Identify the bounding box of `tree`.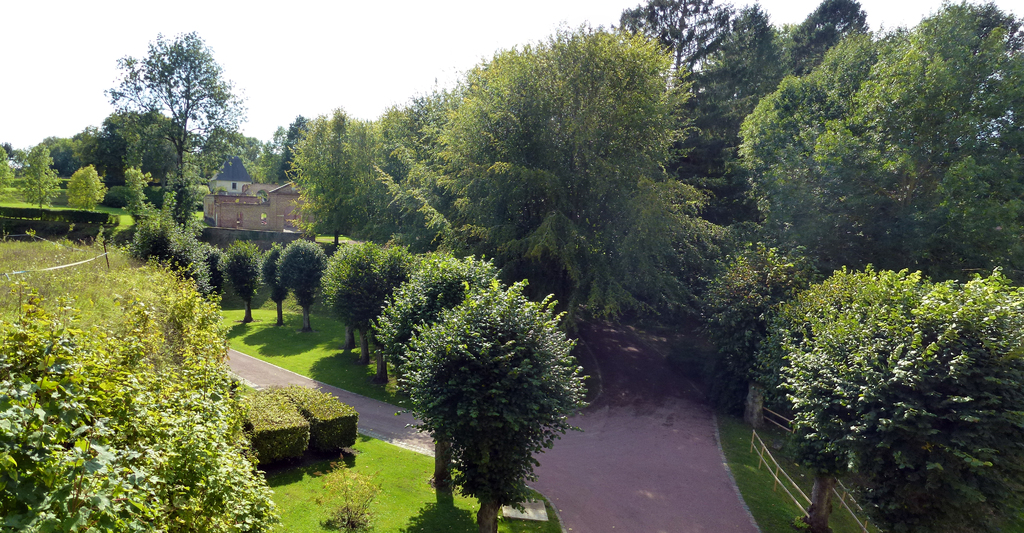
{"left": 776, "top": 266, "right": 1023, "bottom": 532}.
